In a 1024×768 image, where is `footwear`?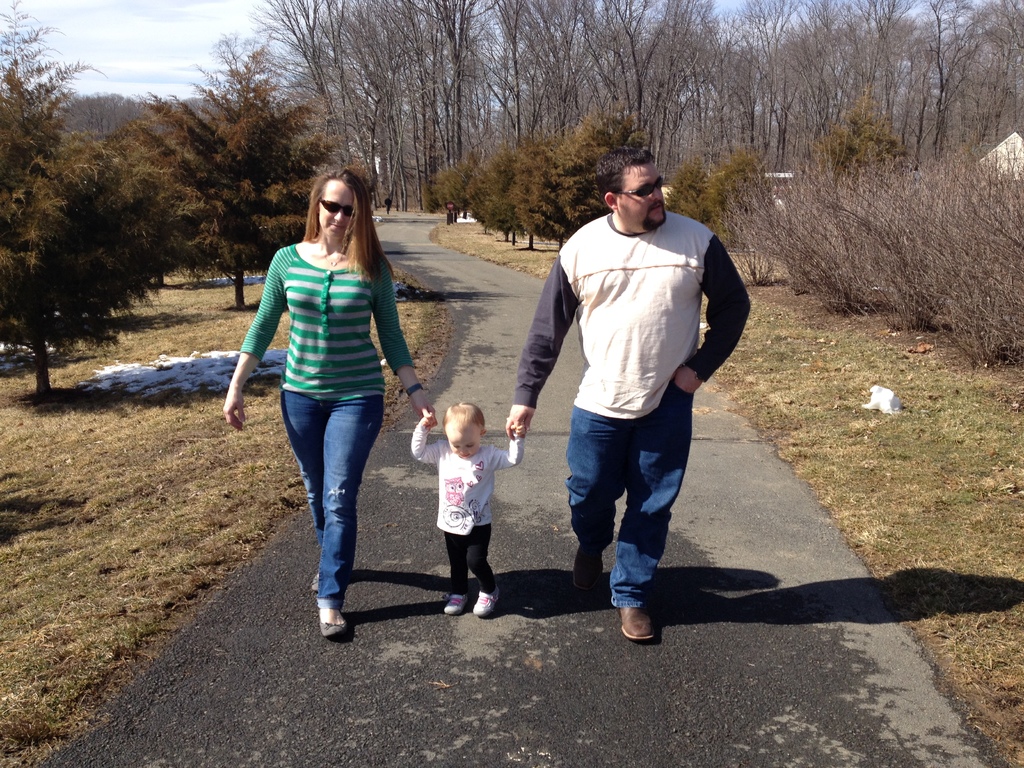
<bbox>468, 590, 497, 609</bbox>.
